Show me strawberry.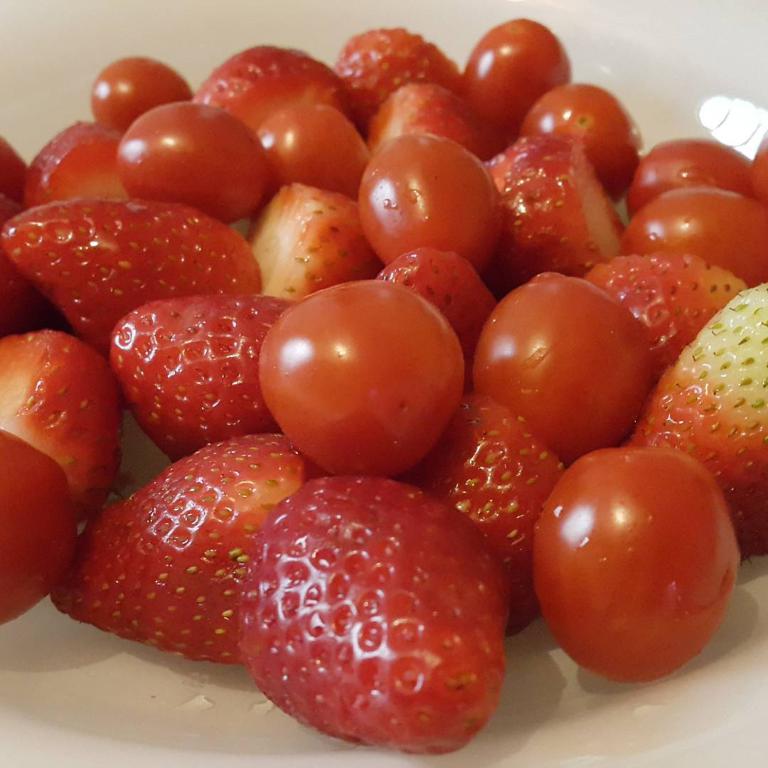
strawberry is here: (x1=1, y1=331, x2=120, y2=522).
